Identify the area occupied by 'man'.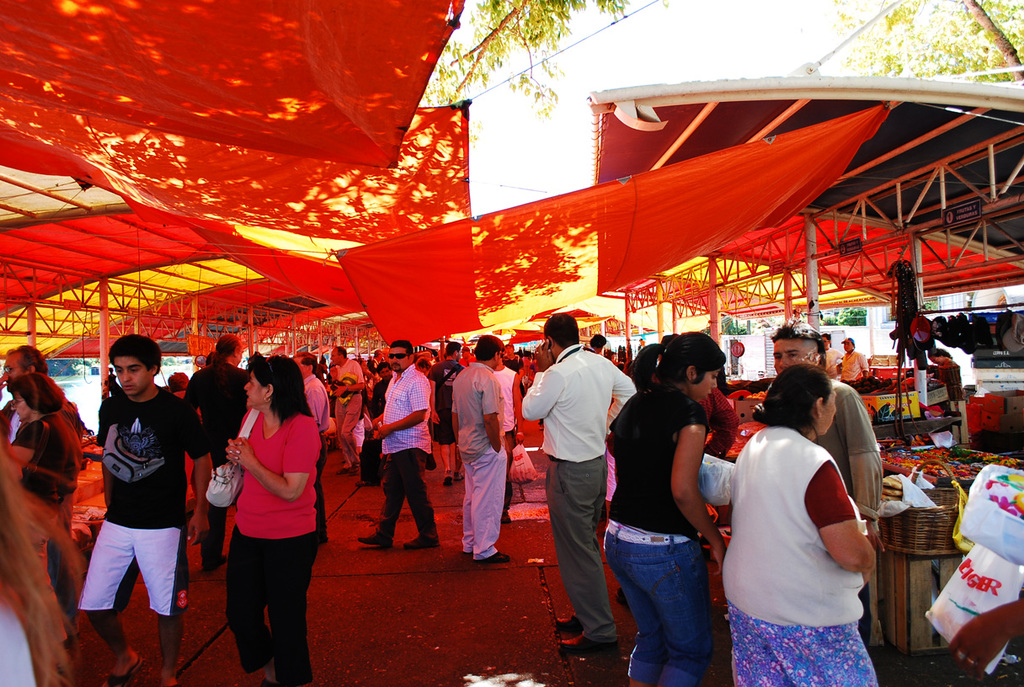
Area: {"left": 79, "top": 333, "right": 216, "bottom": 686}.
